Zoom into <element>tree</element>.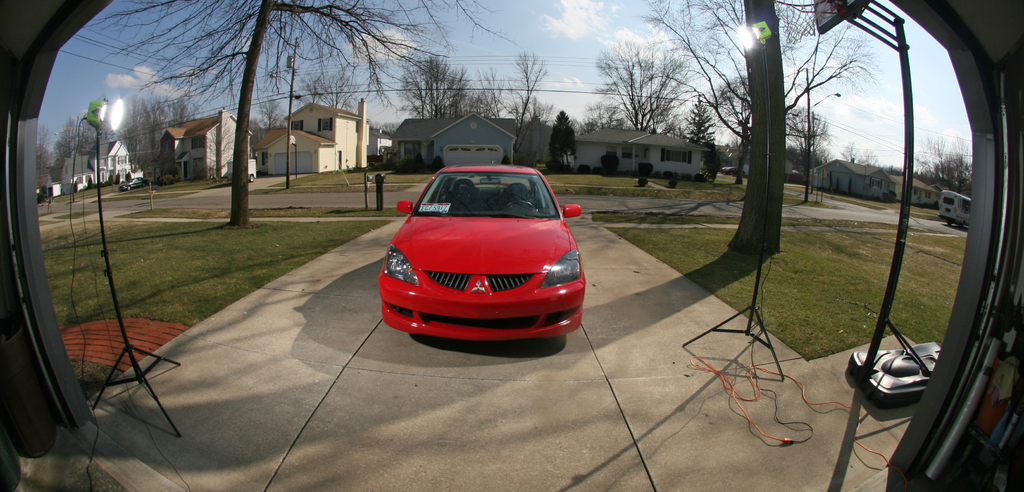
Zoom target: (x1=286, y1=62, x2=365, y2=111).
